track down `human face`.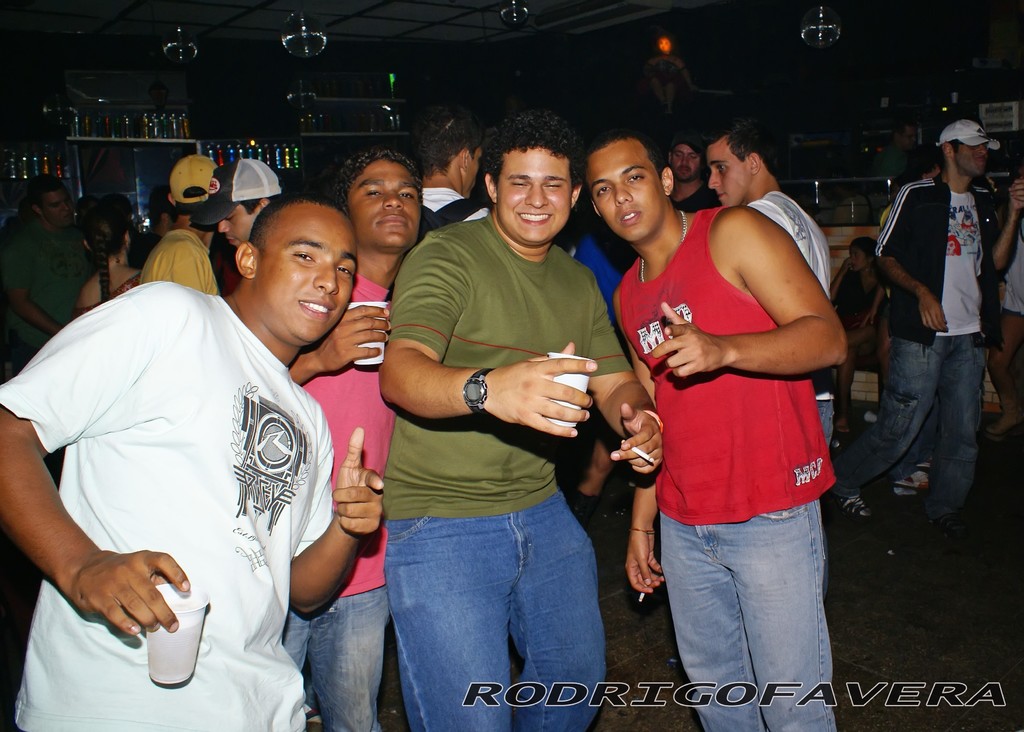
Tracked to locate(669, 140, 705, 181).
